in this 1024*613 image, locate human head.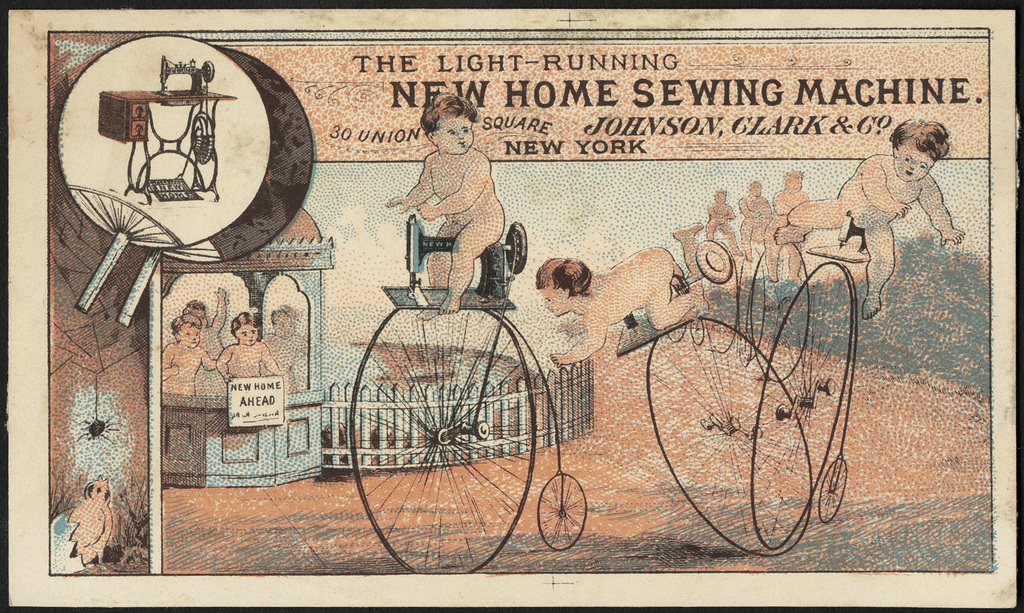
Bounding box: 535,257,588,317.
